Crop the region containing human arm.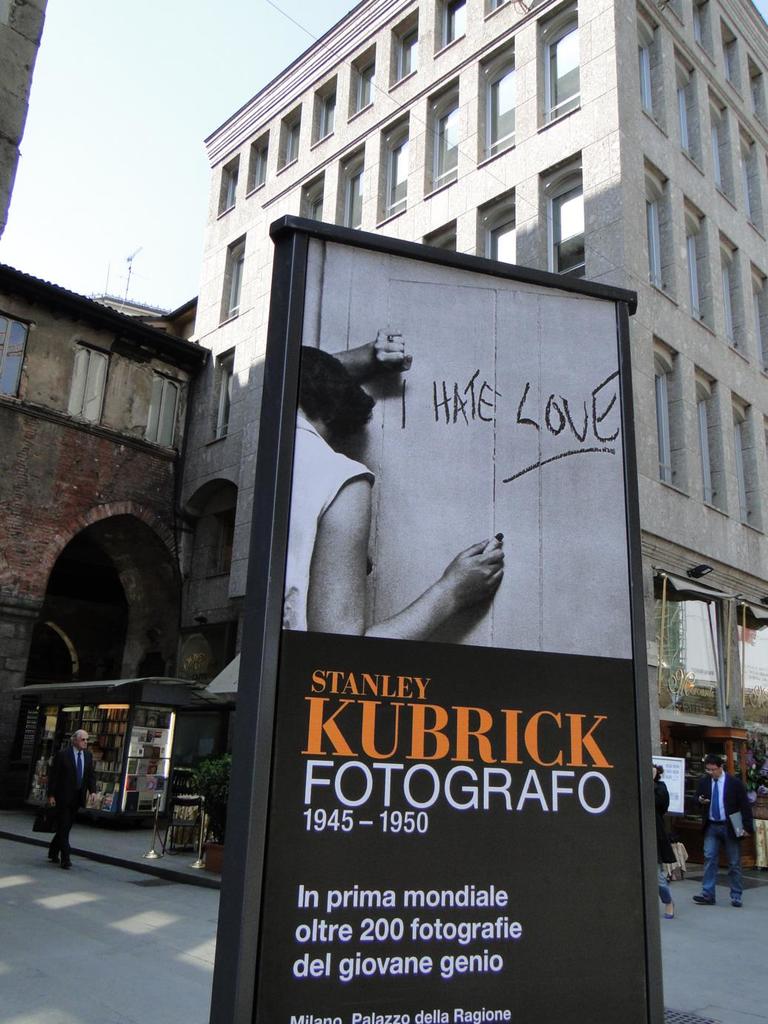
Crop region: box(305, 475, 502, 640).
